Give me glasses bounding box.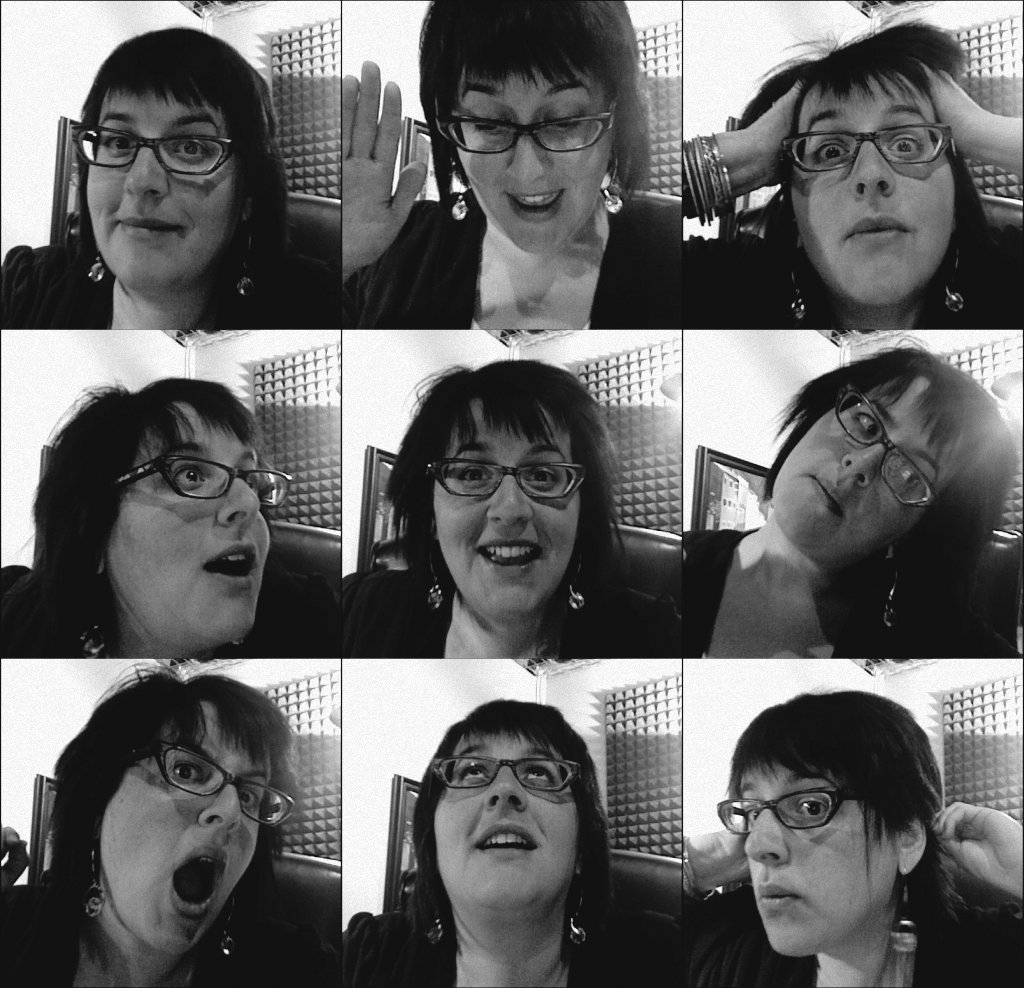
pyautogui.locateOnScreen(424, 455, 591, 499).
